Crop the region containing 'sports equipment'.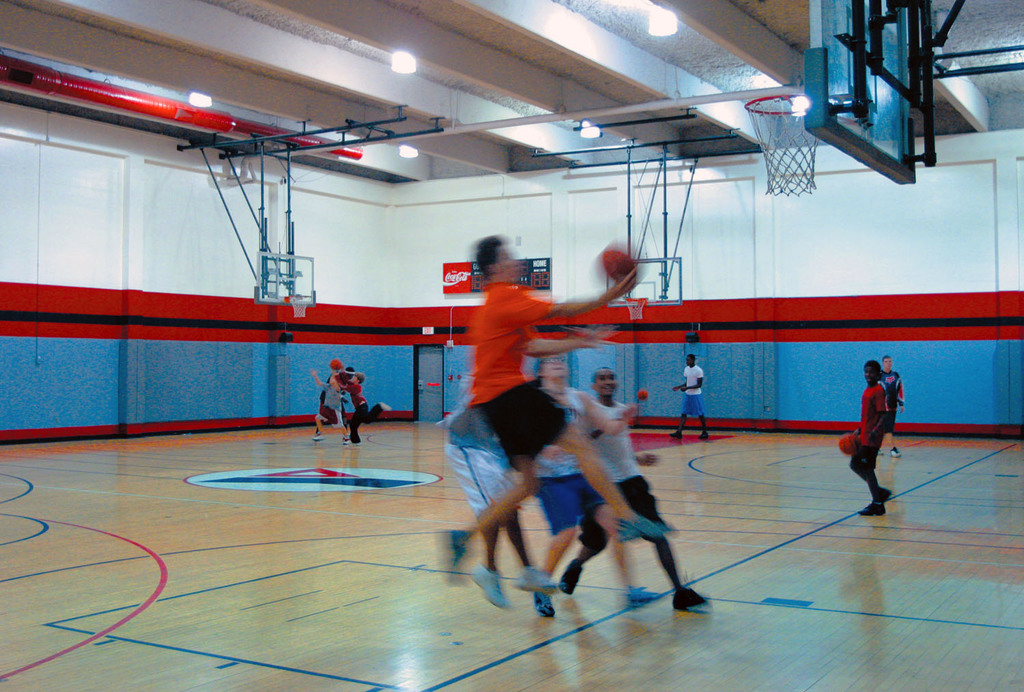
Crop region: {"x1": 597, "y1": 244, "x2": 642, "y2": 283}.
